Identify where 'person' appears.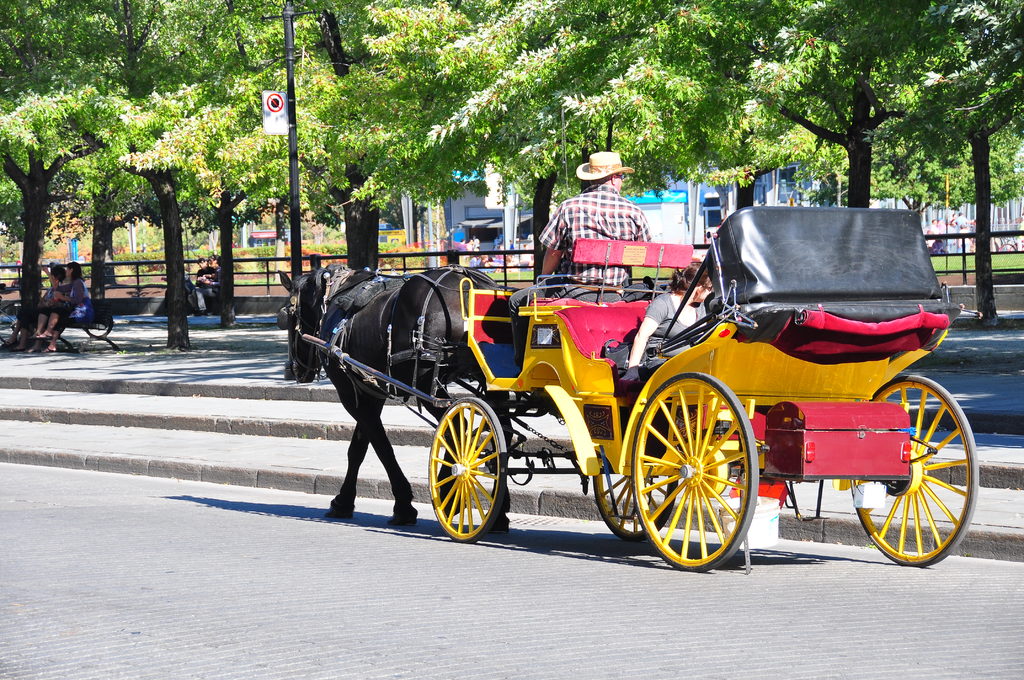
Appears at <bbox>505, 147, 655, 369</bbox>.
